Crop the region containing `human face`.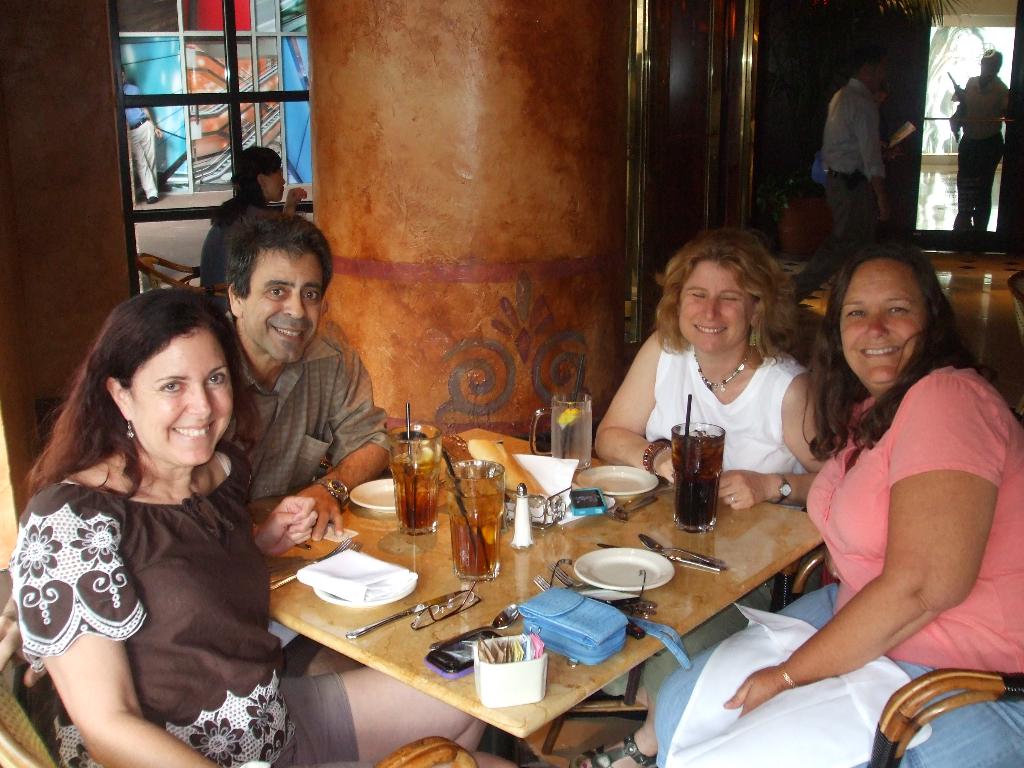
Crop region: <box>676,249,756,355</box>.
